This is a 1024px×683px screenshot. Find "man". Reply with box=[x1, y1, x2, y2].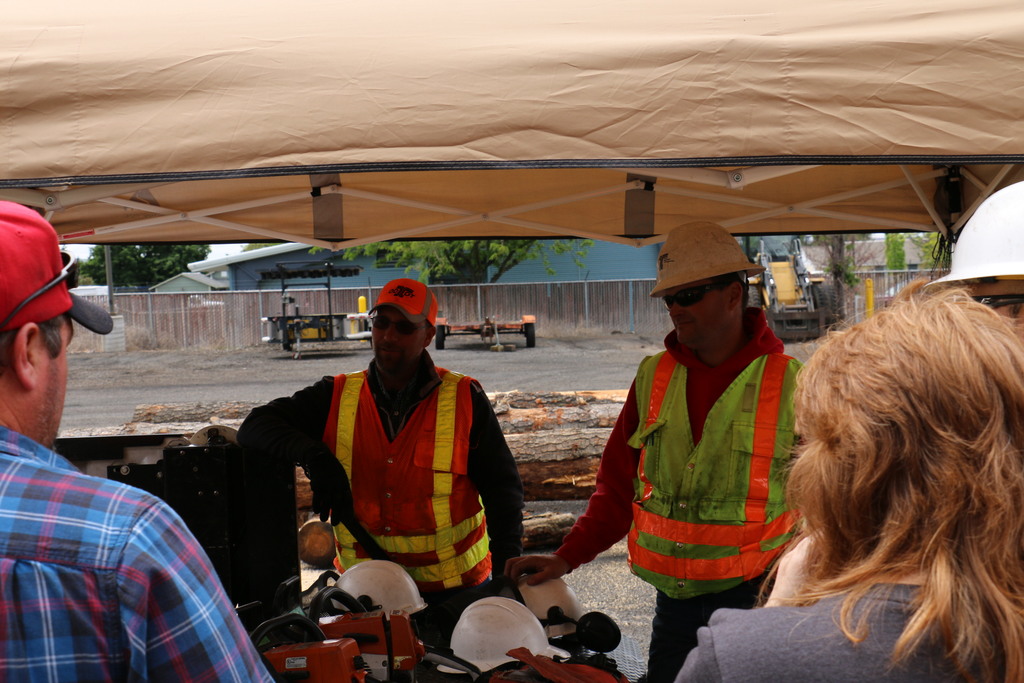
box=[525, 231, 817, 679].
